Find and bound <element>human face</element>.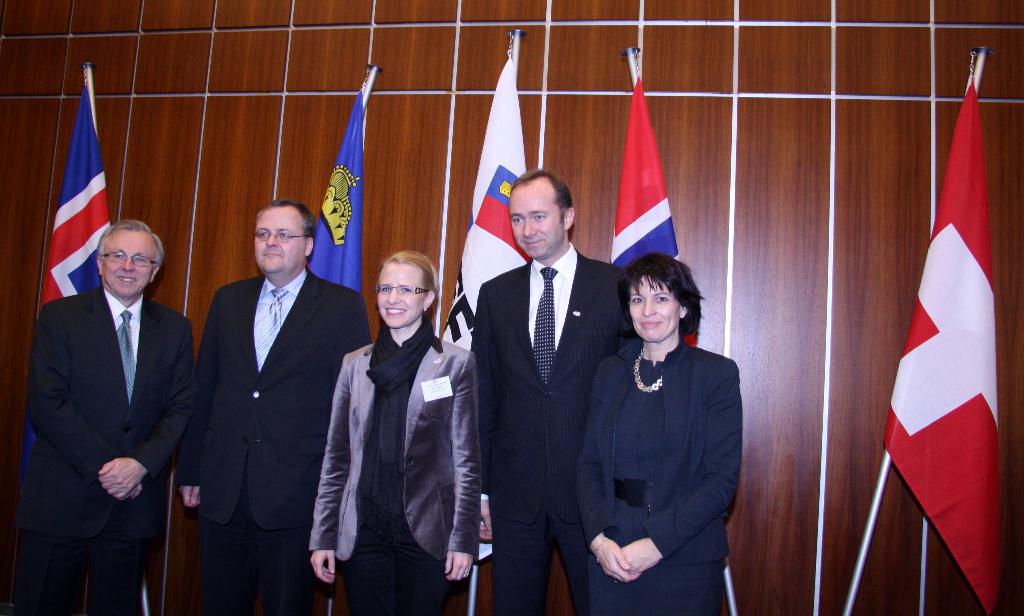
Bound: 628:278:681:343.
